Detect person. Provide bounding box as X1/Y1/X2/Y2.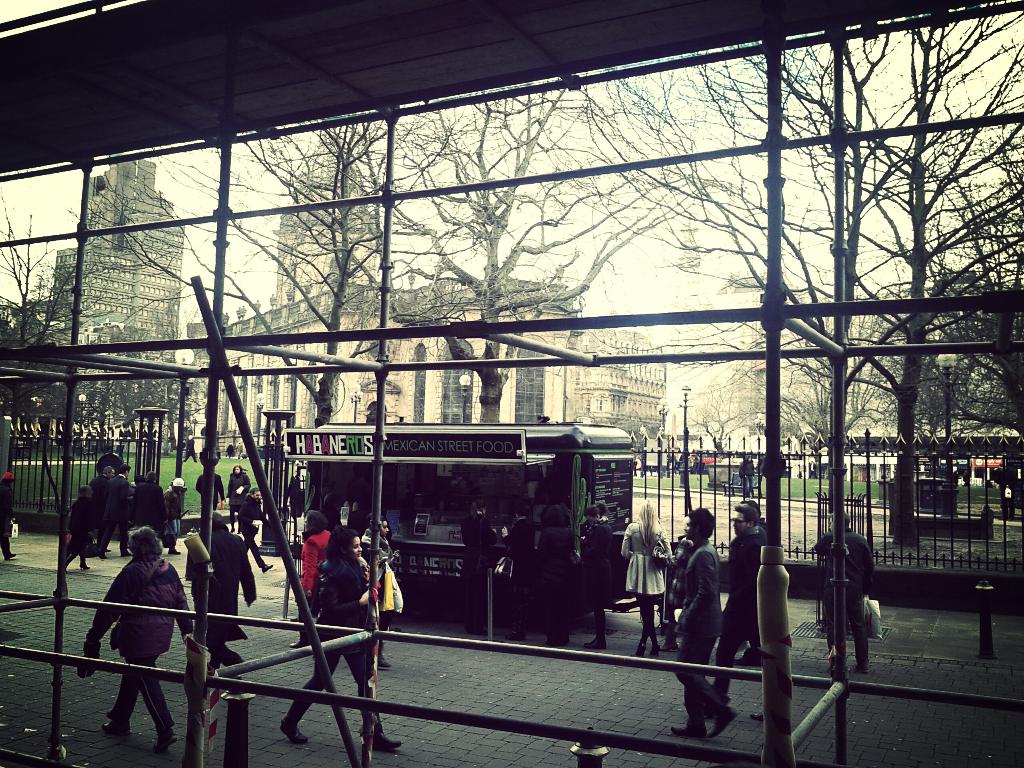
362/517/422/662.
